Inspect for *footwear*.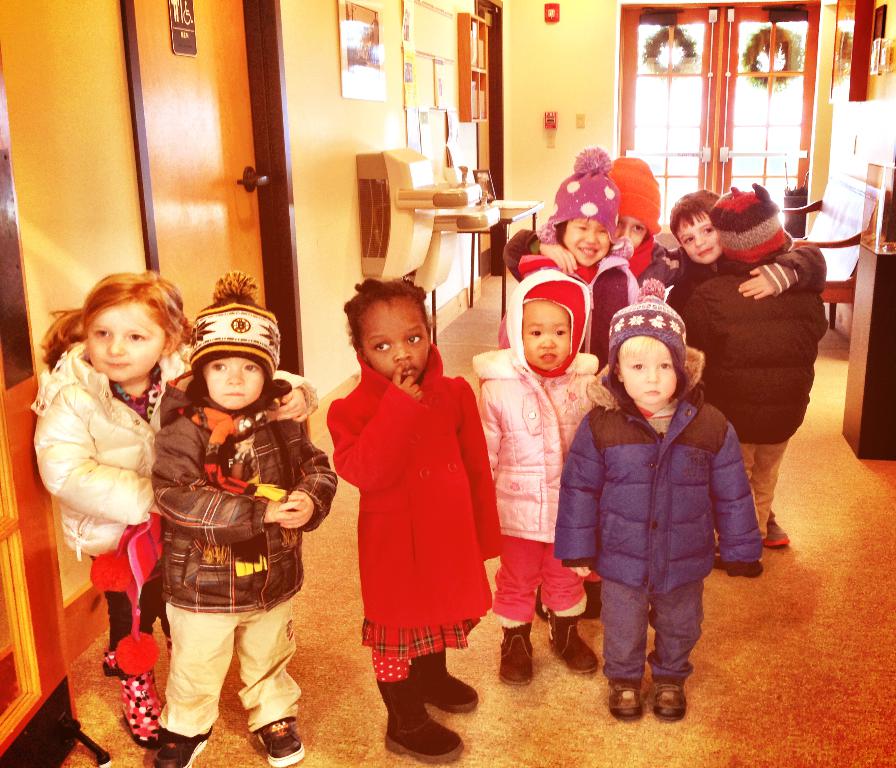
Inspection: crop(151, 729, 209, 767).
